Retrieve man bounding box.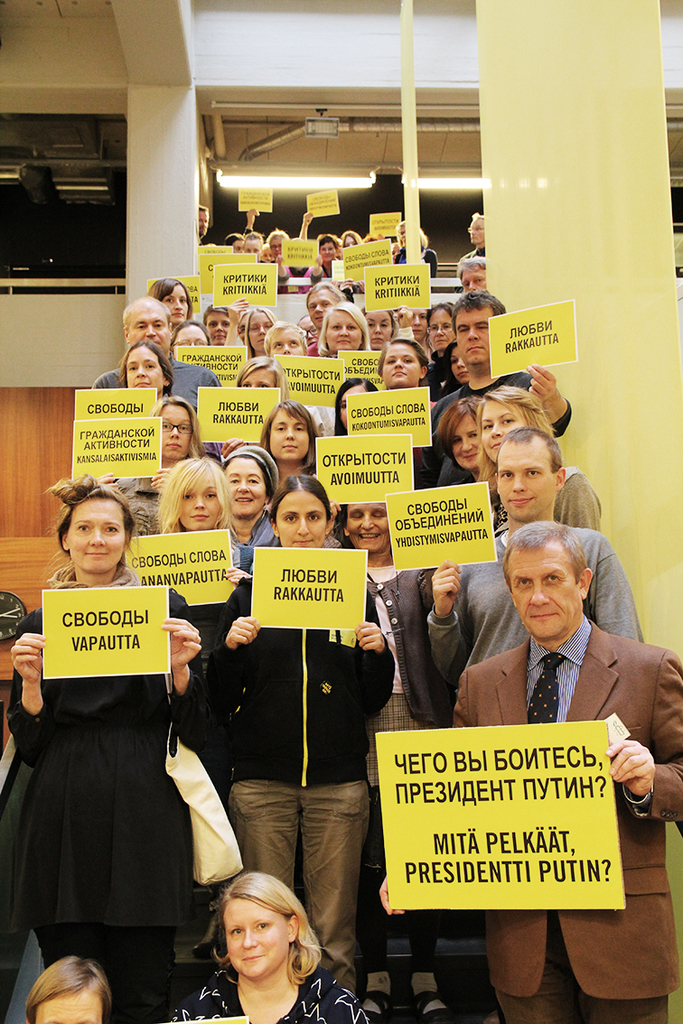
Bounding box: box=[420, 291, 571, 488].
